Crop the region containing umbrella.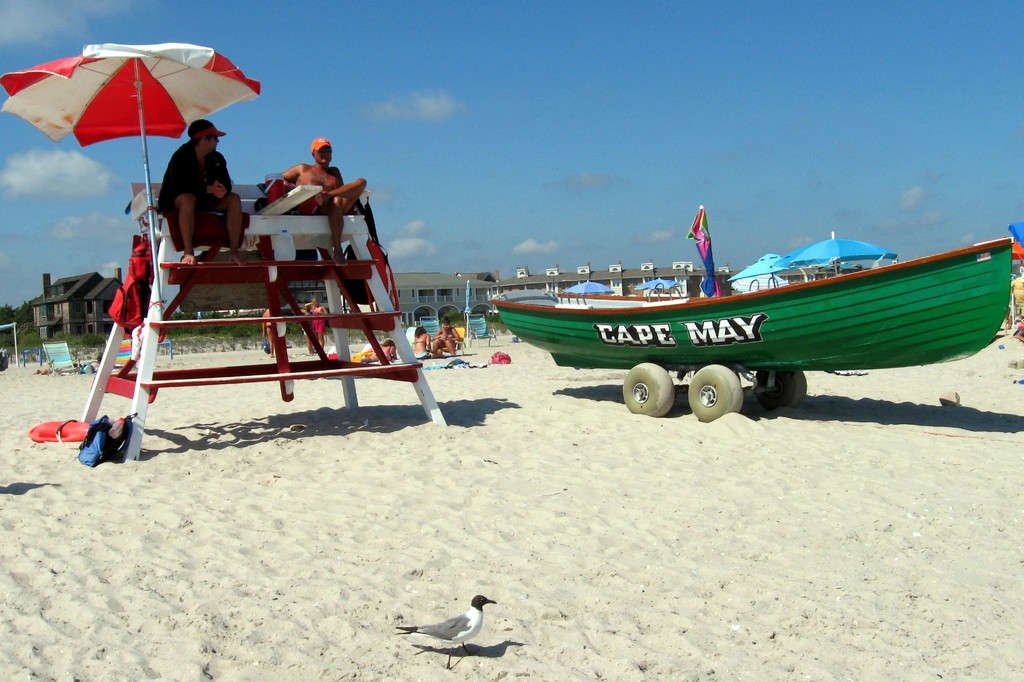
Crop region: (left=772, top=227, right=897, bottom=278).
